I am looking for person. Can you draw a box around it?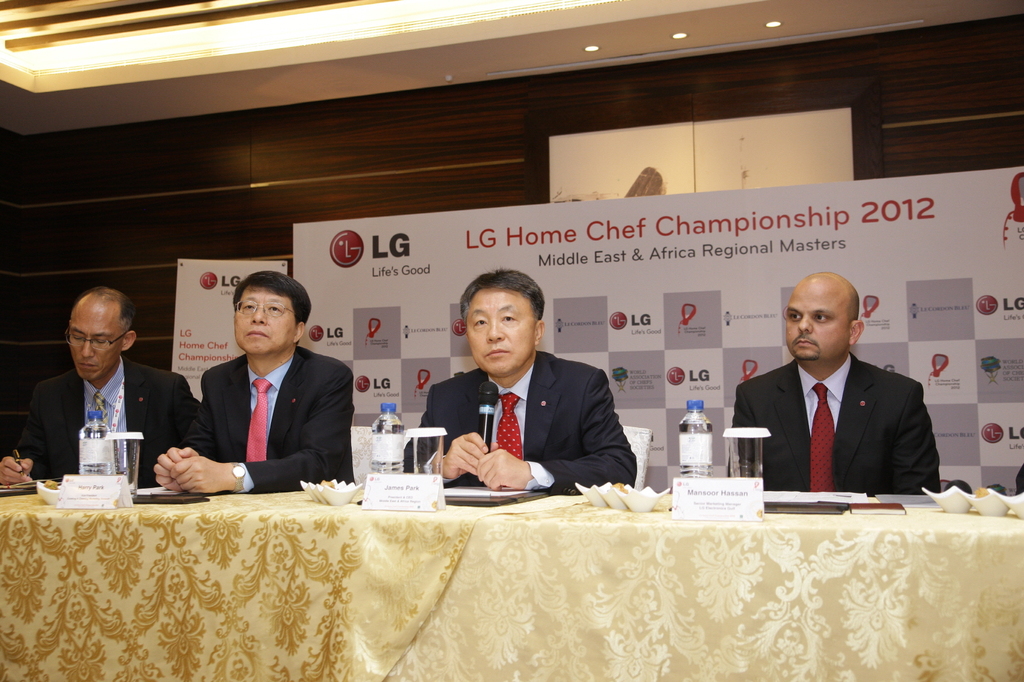
Sure, the bounding box is region(729, 268, 939, 494).
